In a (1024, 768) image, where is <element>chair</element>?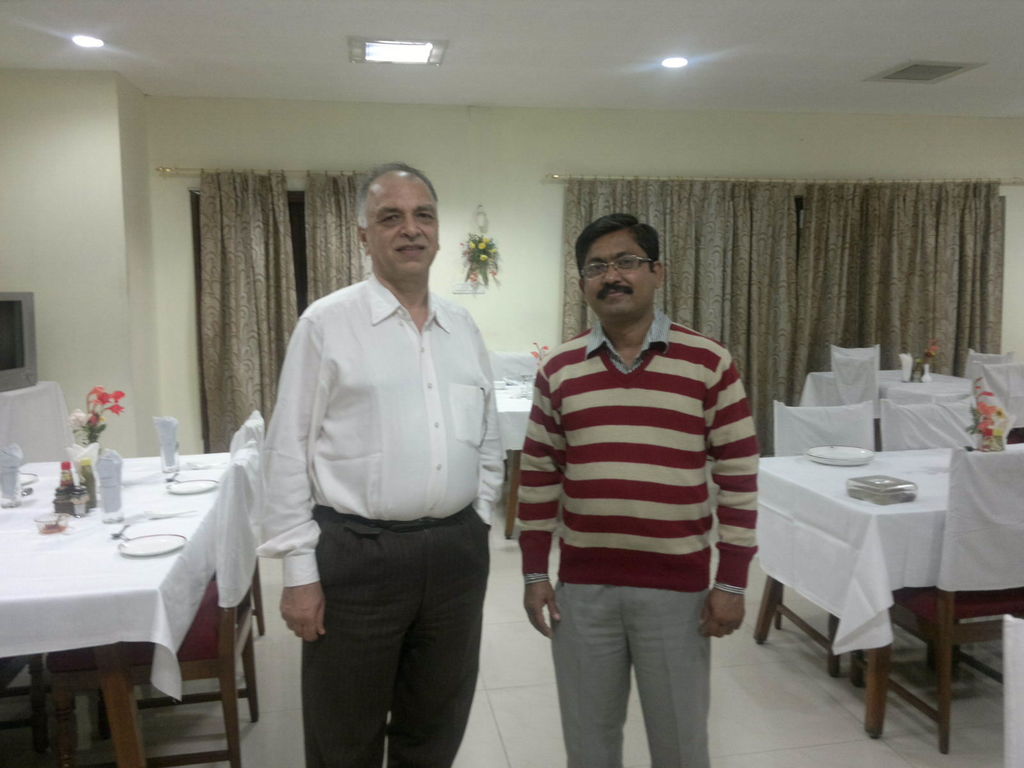
crop(488, 346, 543, 383).
